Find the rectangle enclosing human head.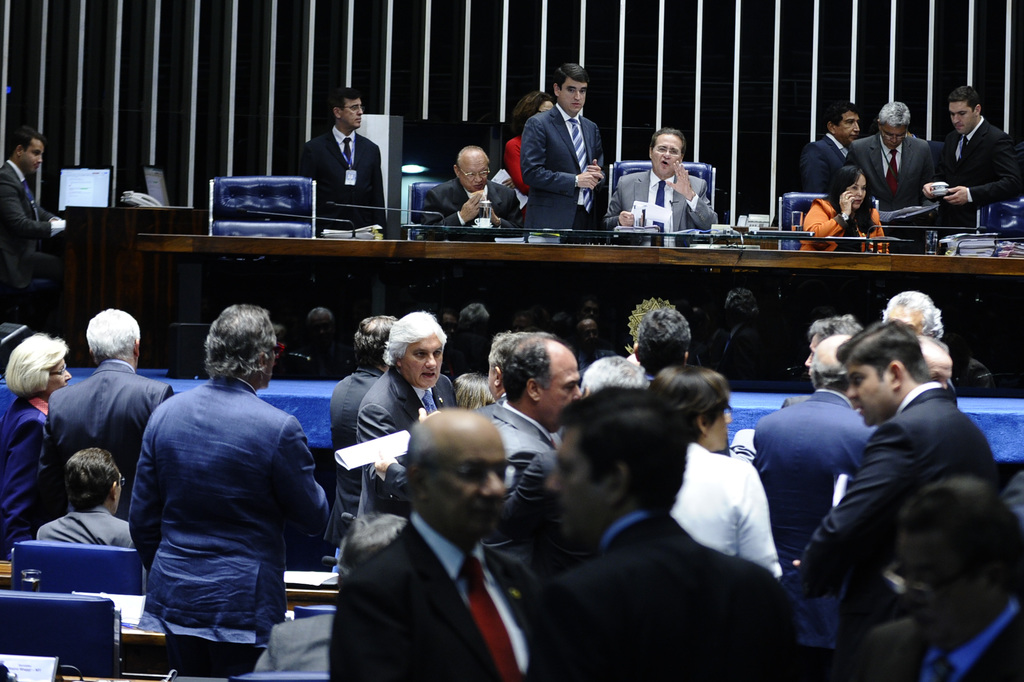
<region>922, 336, 955, 386</region>.
